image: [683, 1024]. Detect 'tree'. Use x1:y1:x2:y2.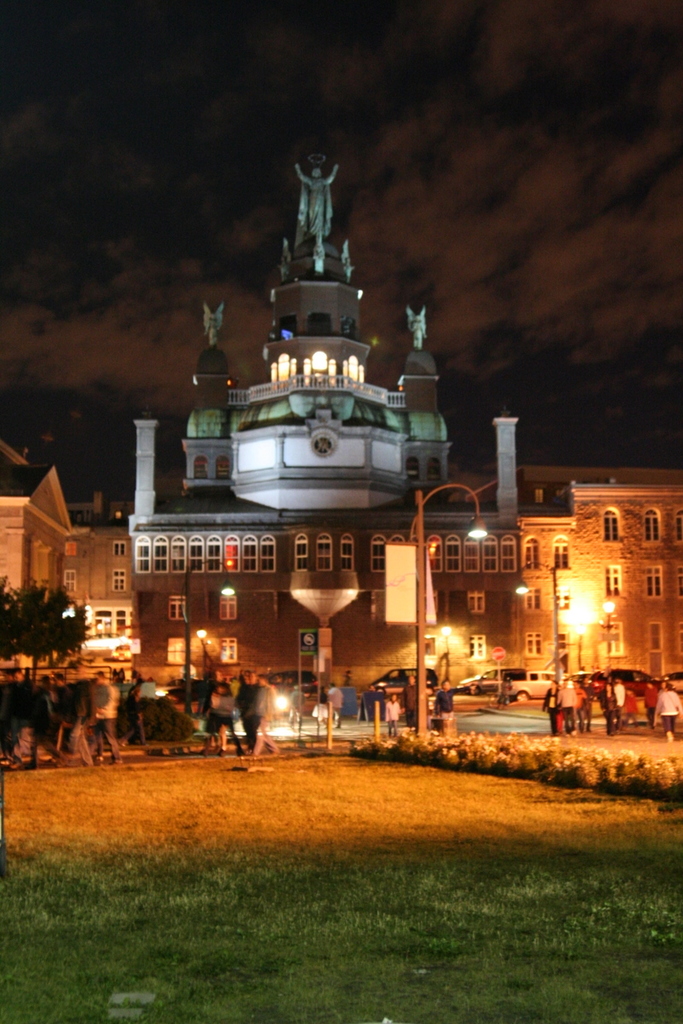
112:675:223:734.
